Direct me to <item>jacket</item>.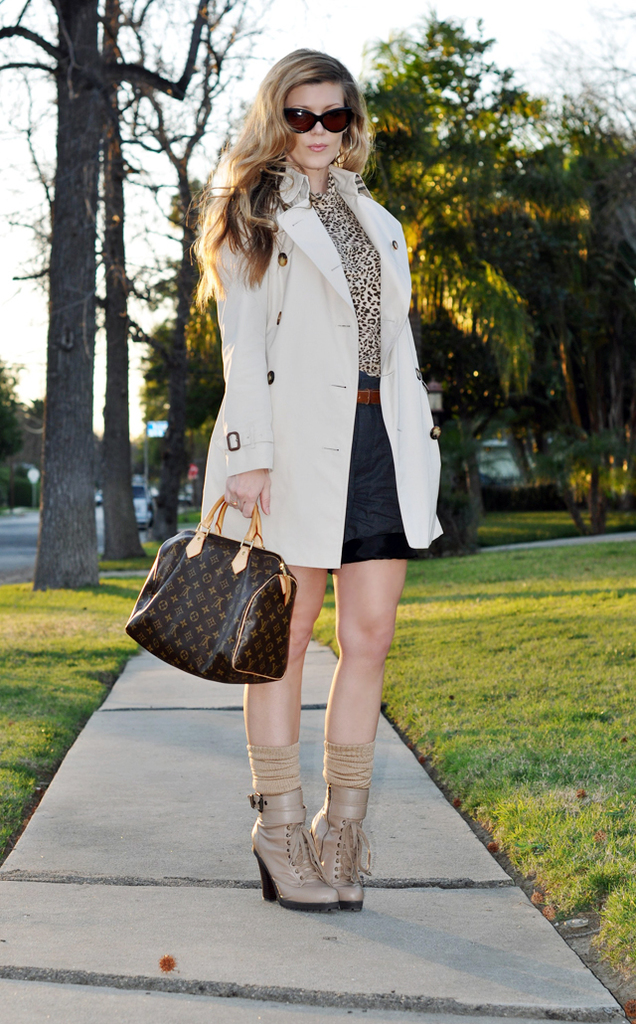
Direction: 187/101/447/555.
